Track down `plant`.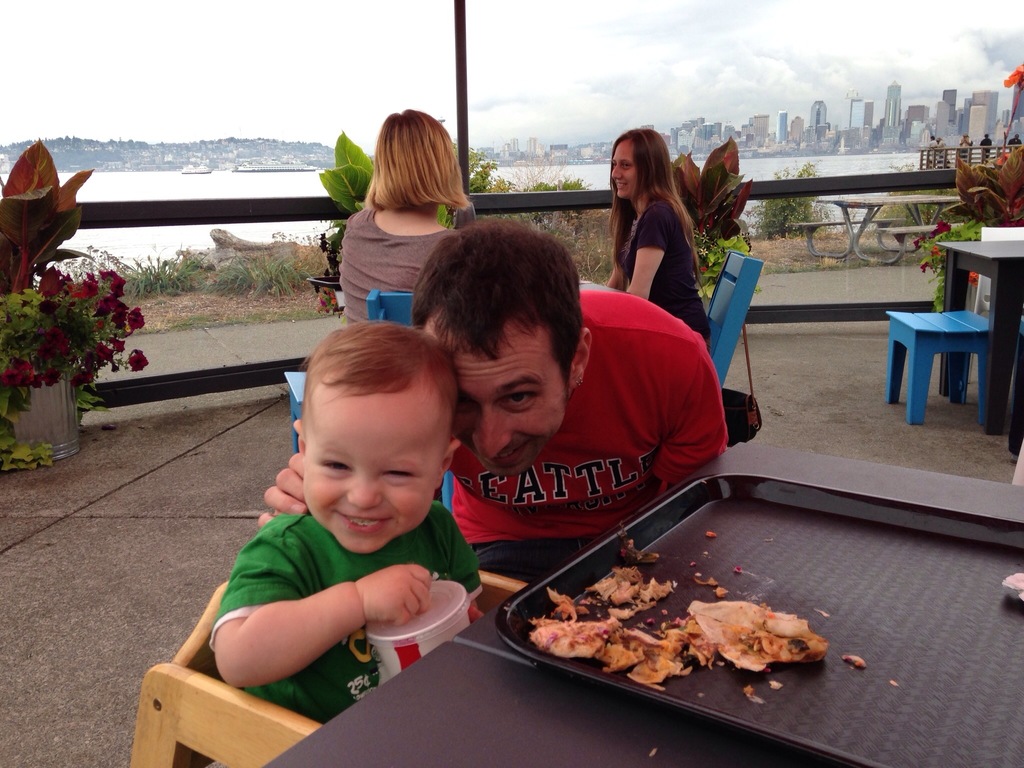
Tracked to 308,125,370,223.
